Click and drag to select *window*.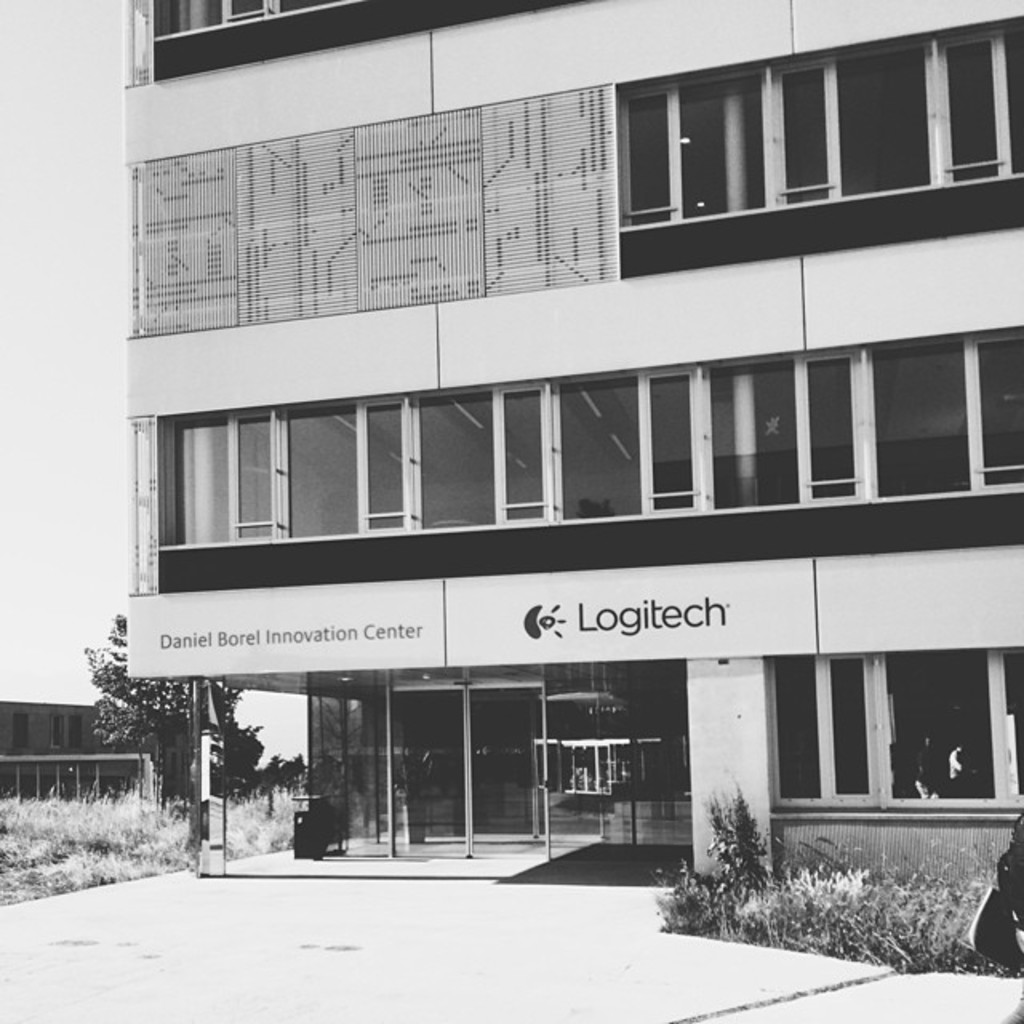
Selection: {"left": 53, "top": 715, "right": 85, "bottom": 749}.
